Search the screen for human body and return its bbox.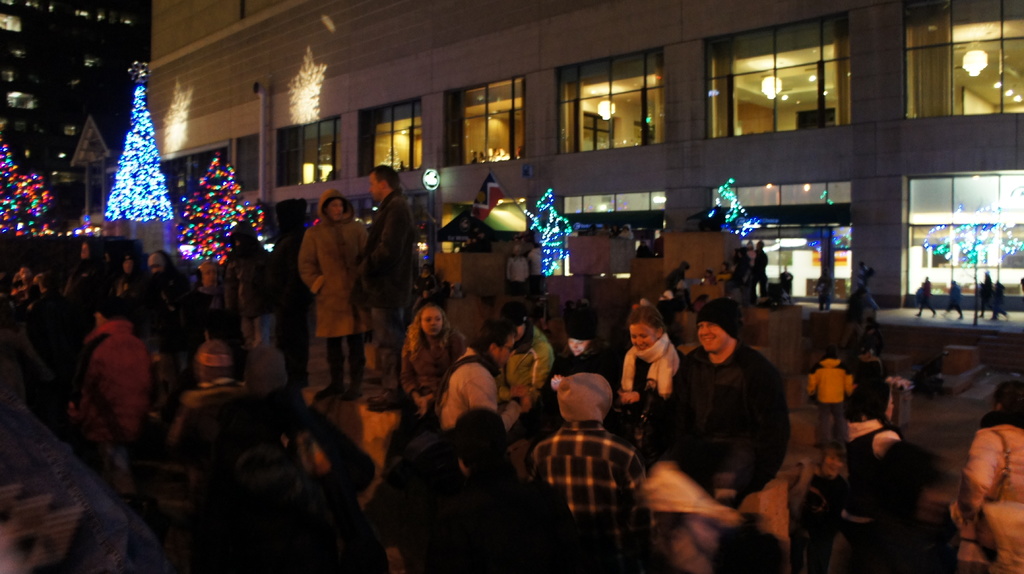
Found: pyautogui.locateOnScreen(133, 244, 196, 394).
